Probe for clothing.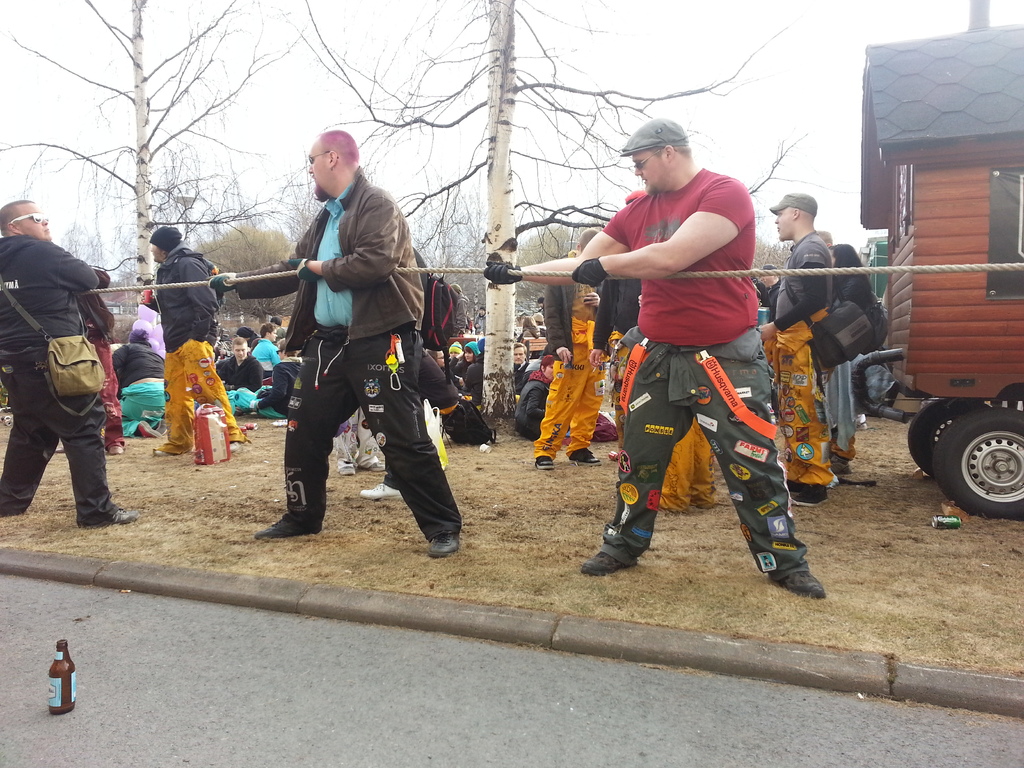
Probe result: x1=207 y1=352 x2=259 y2=407.
